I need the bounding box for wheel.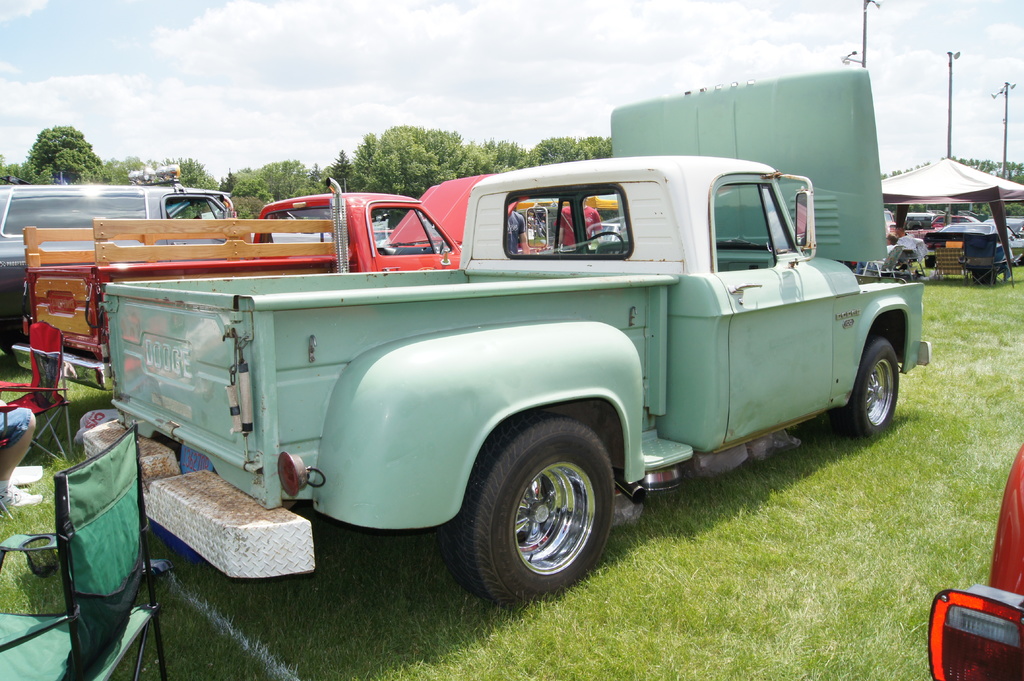
Here it is: x1=827, y1=337, x2=903, y2=434.
